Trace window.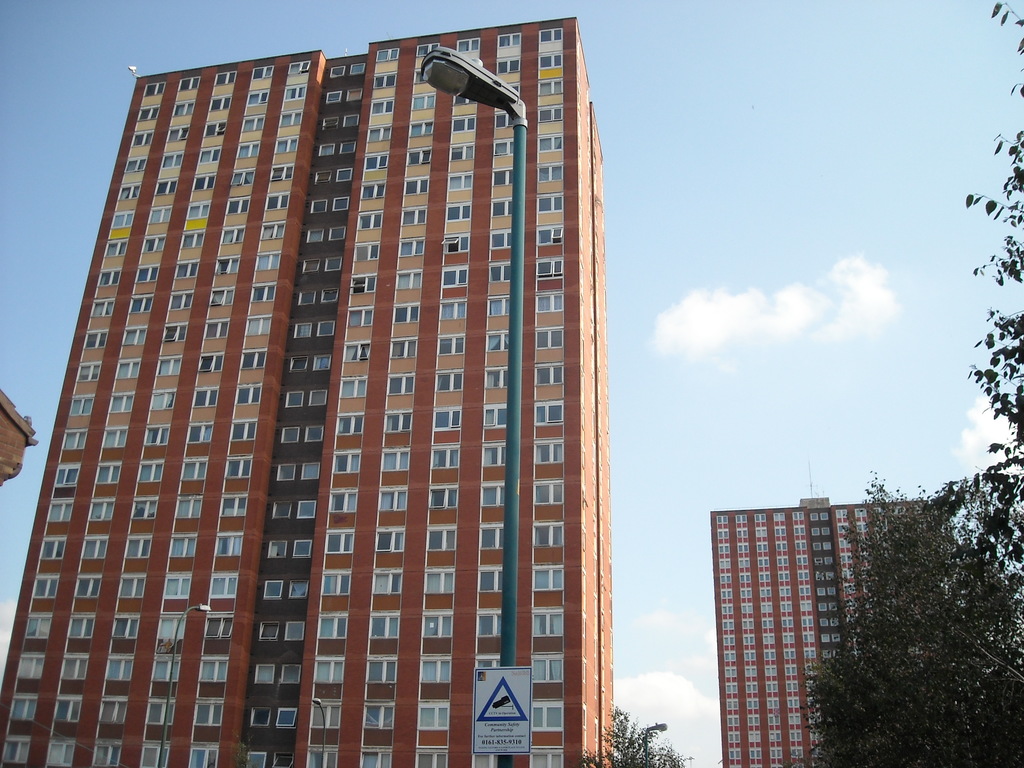
Traced to [left=372, top=570, right=401, bottom=595].
